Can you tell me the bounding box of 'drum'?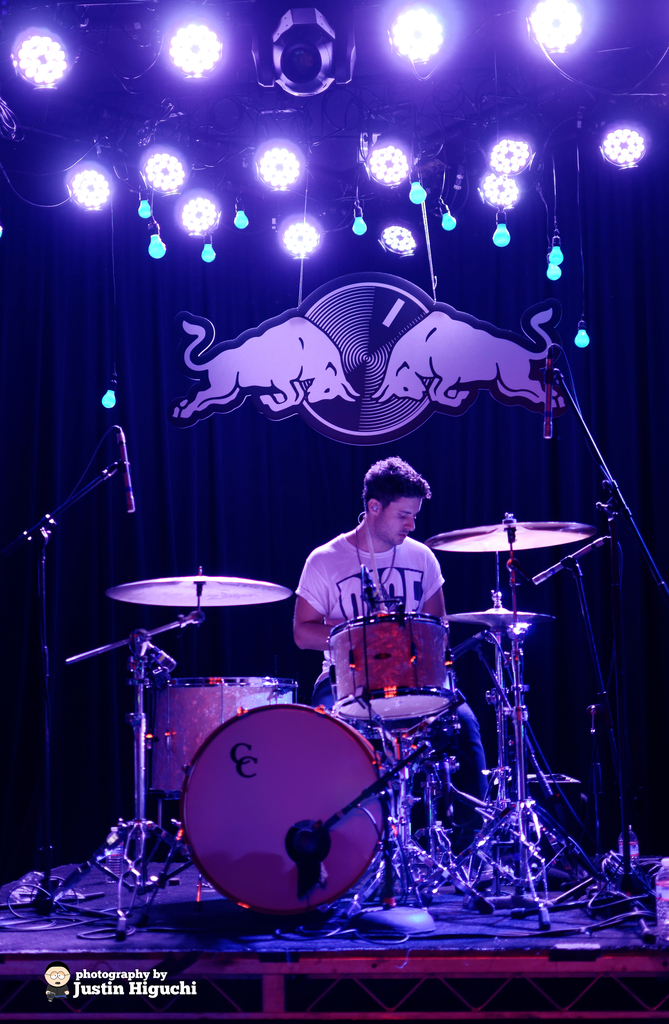
324:611:459:723.
